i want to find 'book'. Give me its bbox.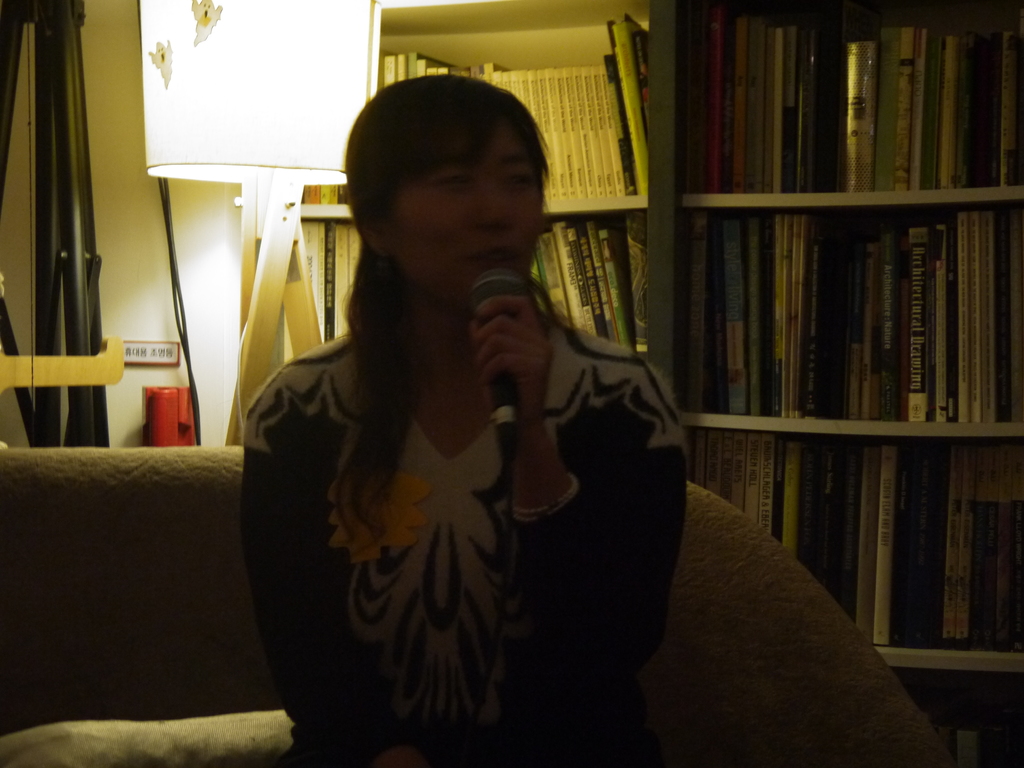
<region>596, 230, 625, 345</region>.
